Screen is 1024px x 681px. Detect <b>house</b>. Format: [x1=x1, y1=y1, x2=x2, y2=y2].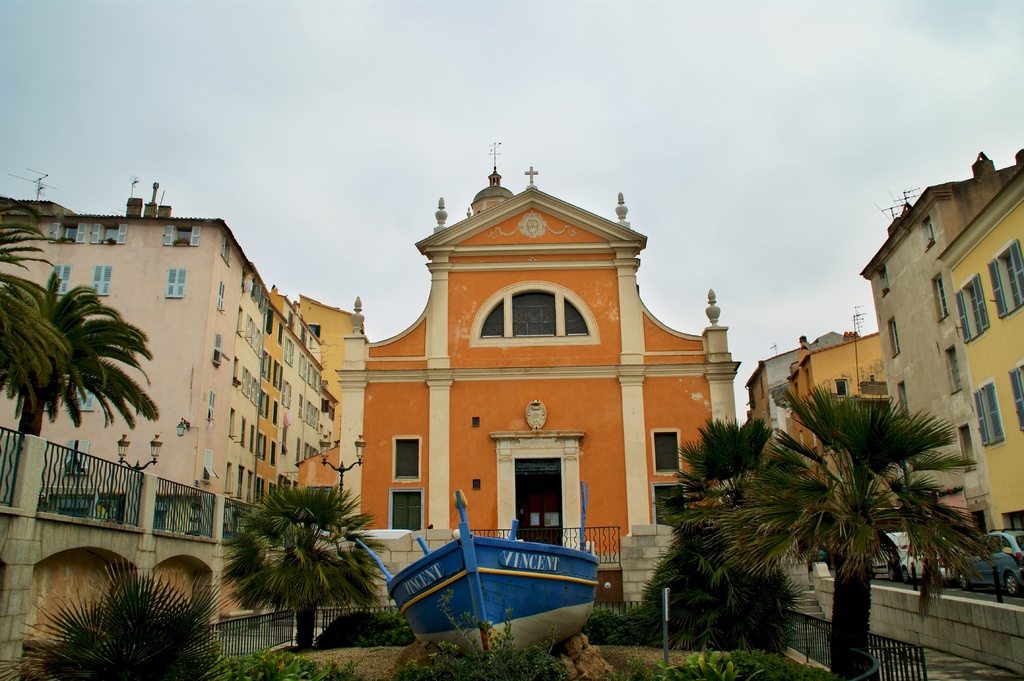
[x1=851, y1=146, x2=1021, y2=540].
